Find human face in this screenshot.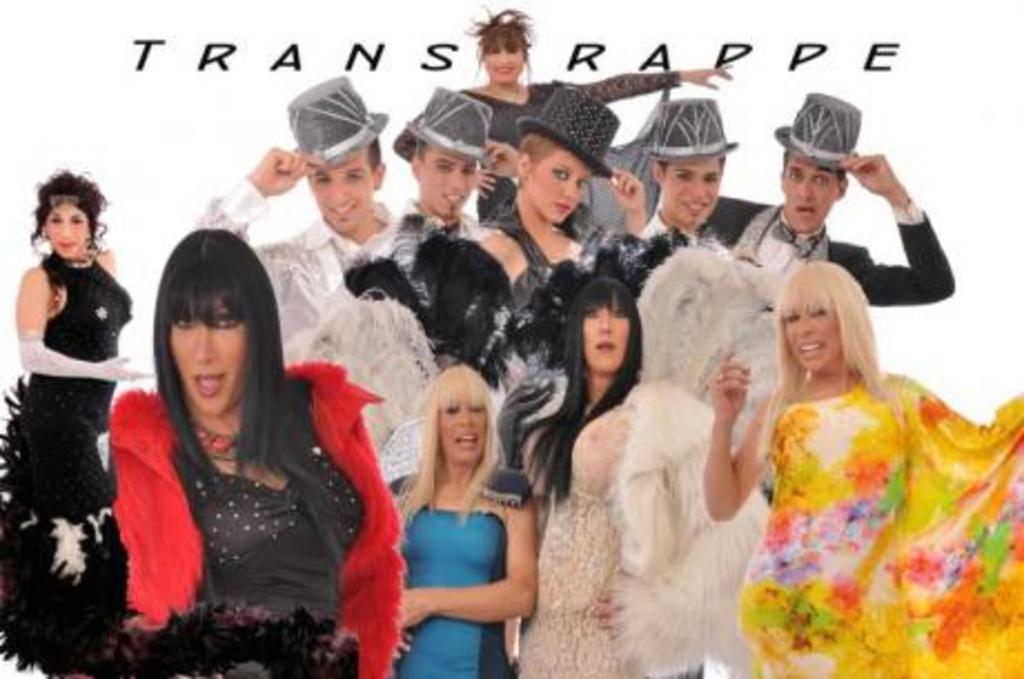
The bounding box for human face is l=47, t=205, r=87, b=256.
